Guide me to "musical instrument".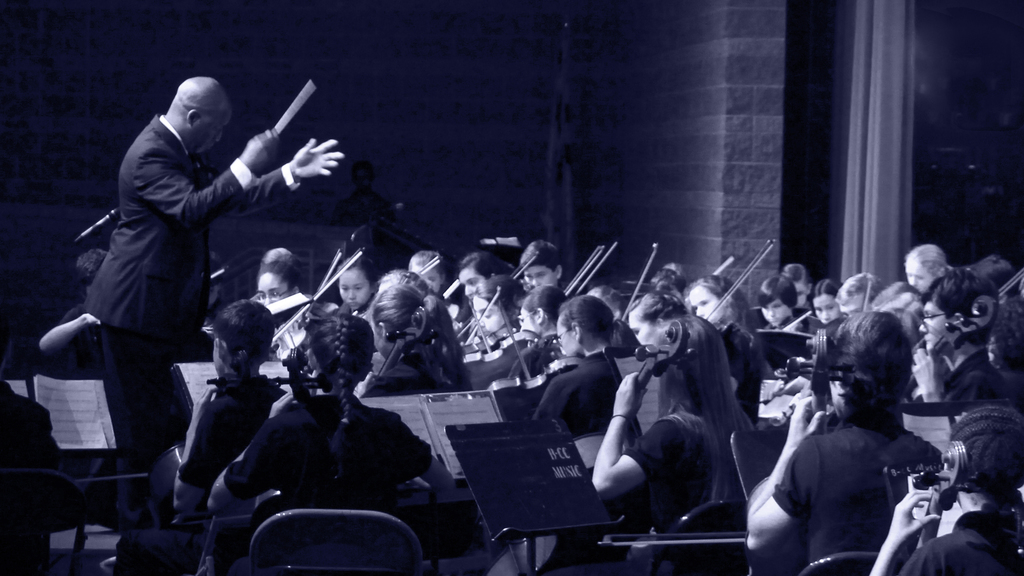
Guidance: 911 431 986 556.
